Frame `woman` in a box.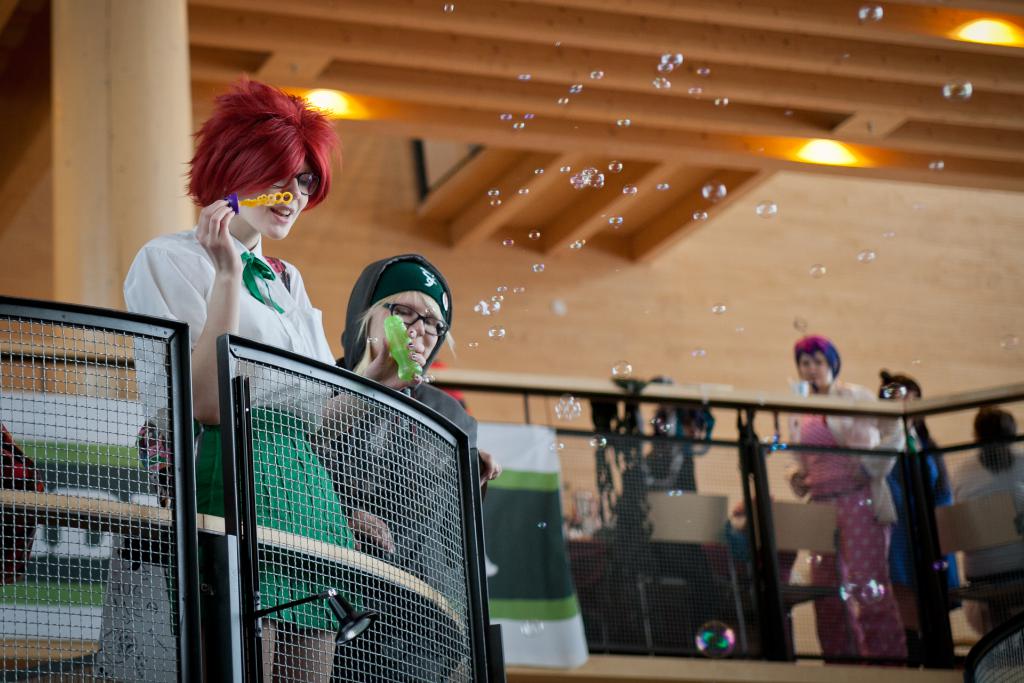
(121,67,417,682).
